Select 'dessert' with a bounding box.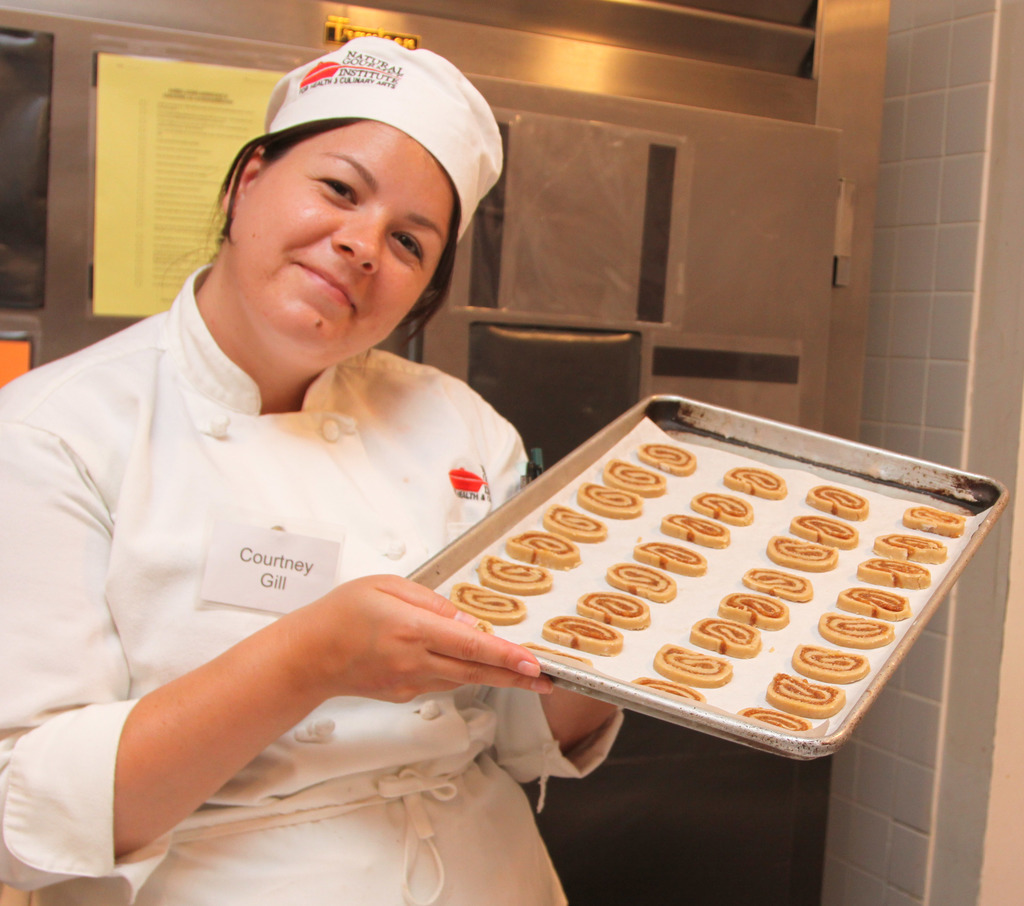
694, 494, 751, 529.
